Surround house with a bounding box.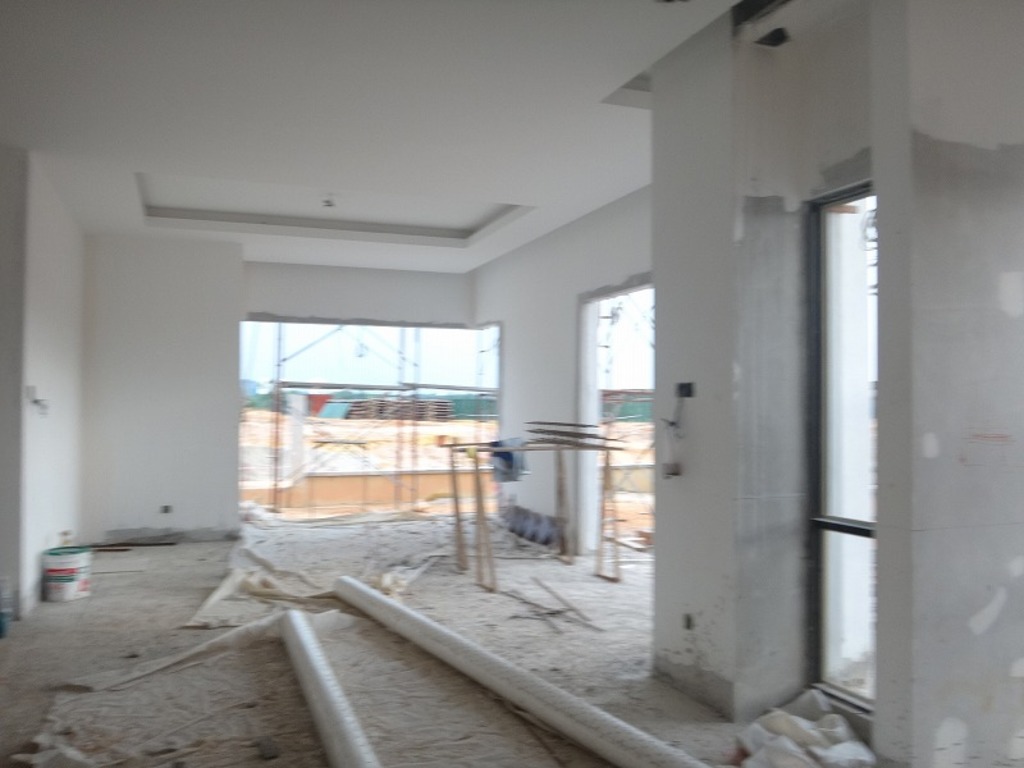
locate(1, 0, 1023, 767).
